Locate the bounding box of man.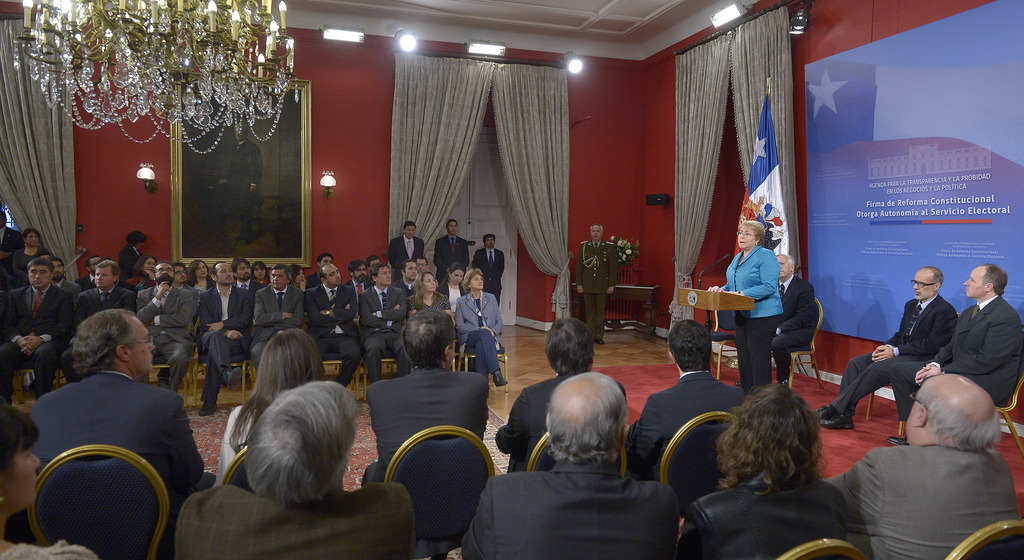
Bounding box: crop(306, 252, 332, 285).
